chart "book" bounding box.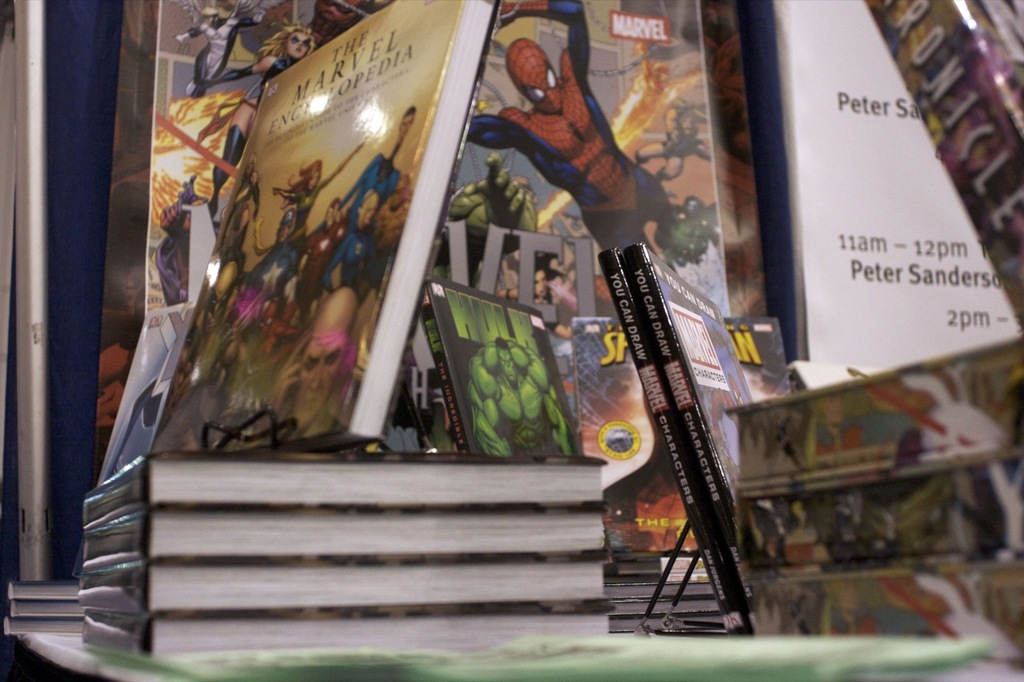
Charted: 3,618,84,633.
